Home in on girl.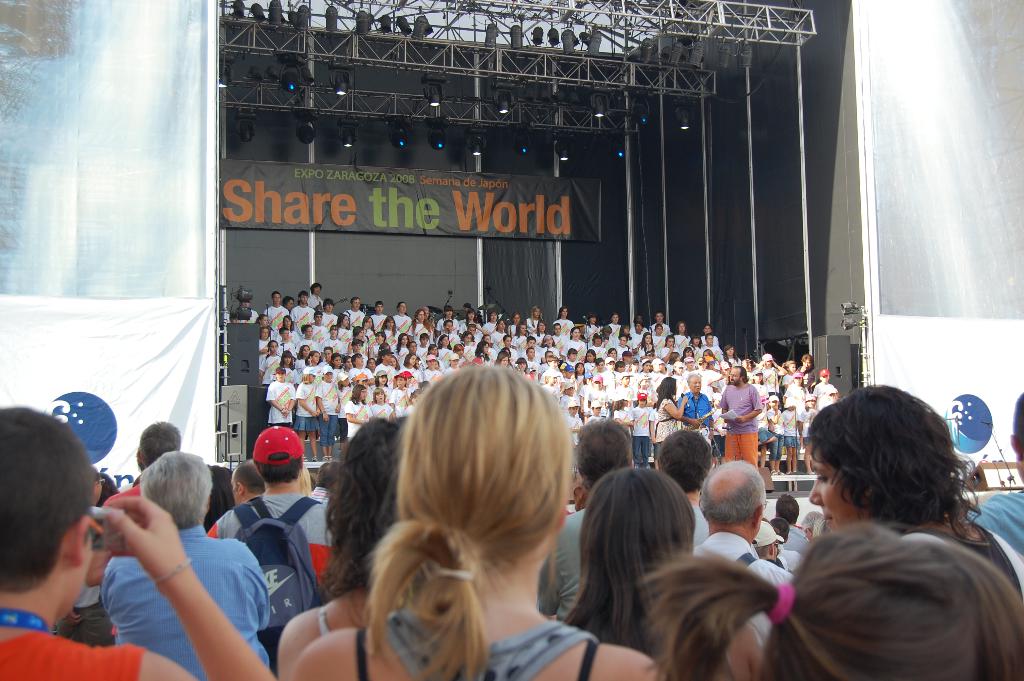
Homed in at (left=551, top=305, right=573, bottom=338).
